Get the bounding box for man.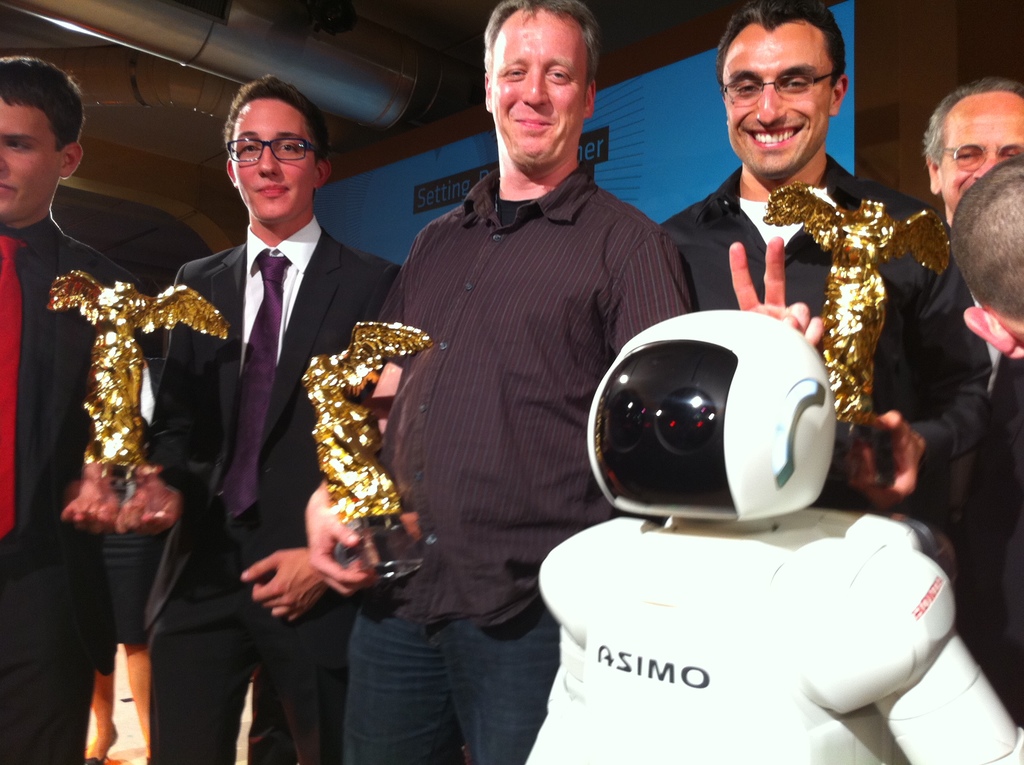
bbox=[305, 0, 825, 764].
